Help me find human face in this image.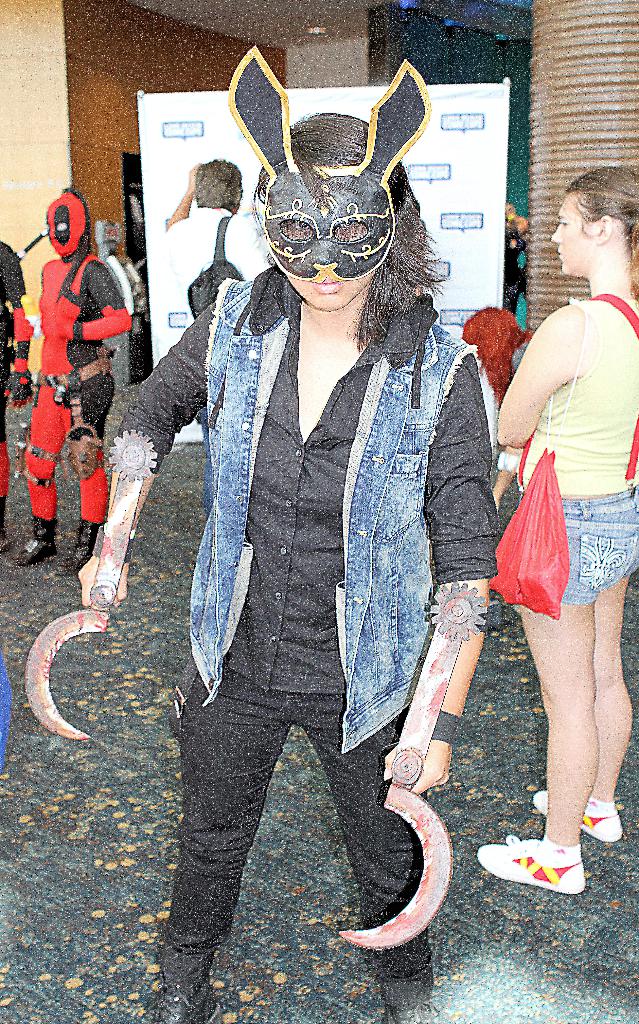
Found it: locate(542, 199, 595, 272).
